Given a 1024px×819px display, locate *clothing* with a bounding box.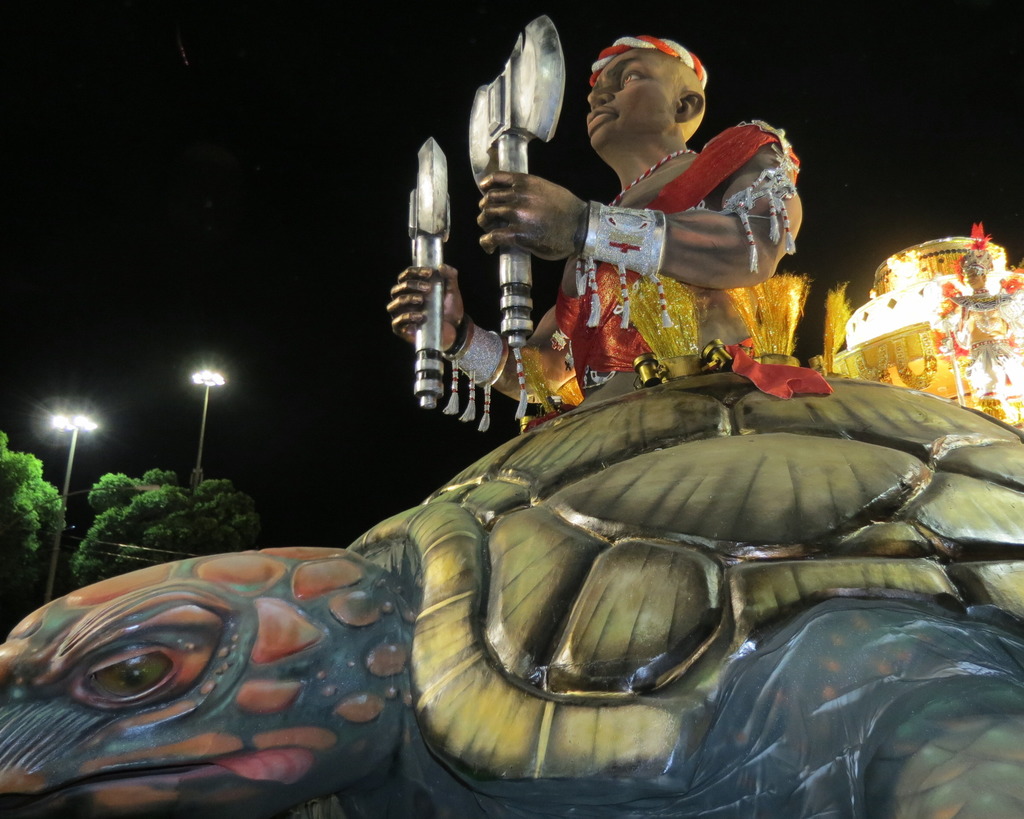
Located: bbox=[553, 113, 801, 398].
